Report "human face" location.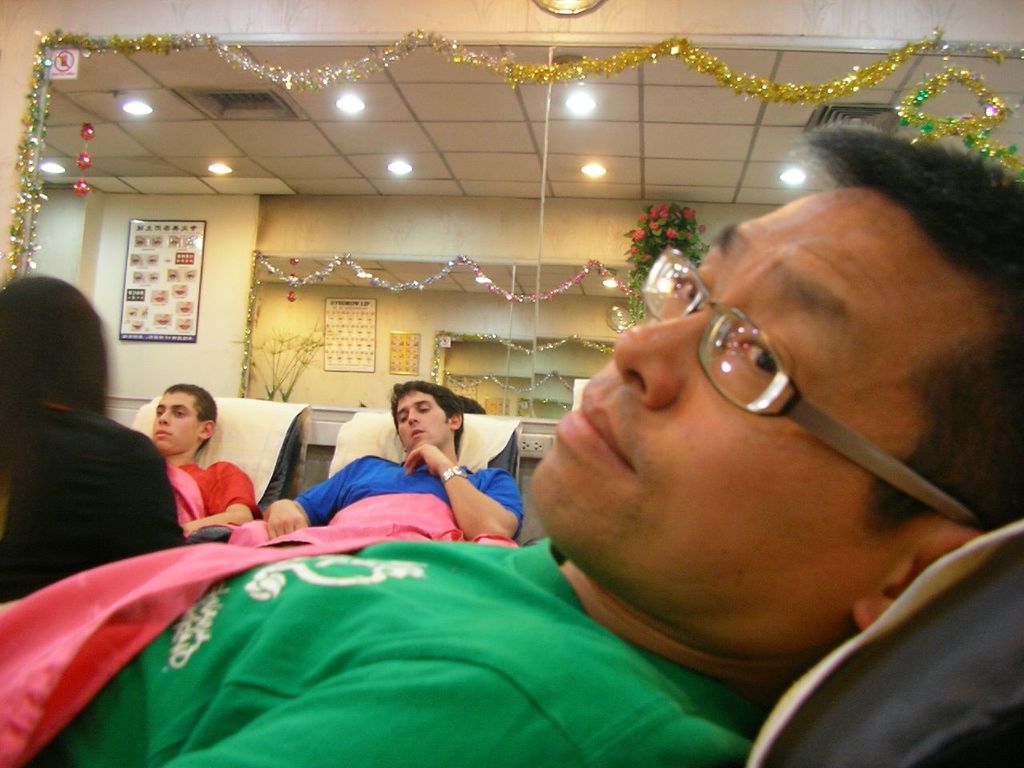
Report: 395:389:451:453.
